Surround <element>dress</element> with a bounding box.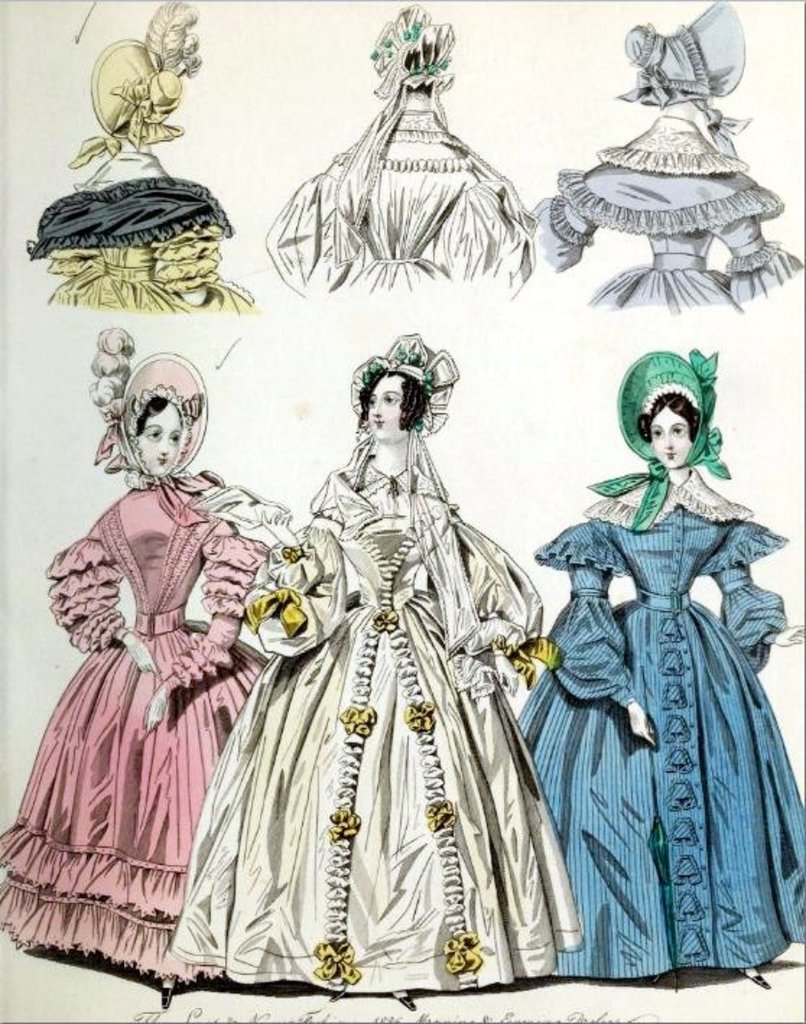
(532, 113, 803, 311).
